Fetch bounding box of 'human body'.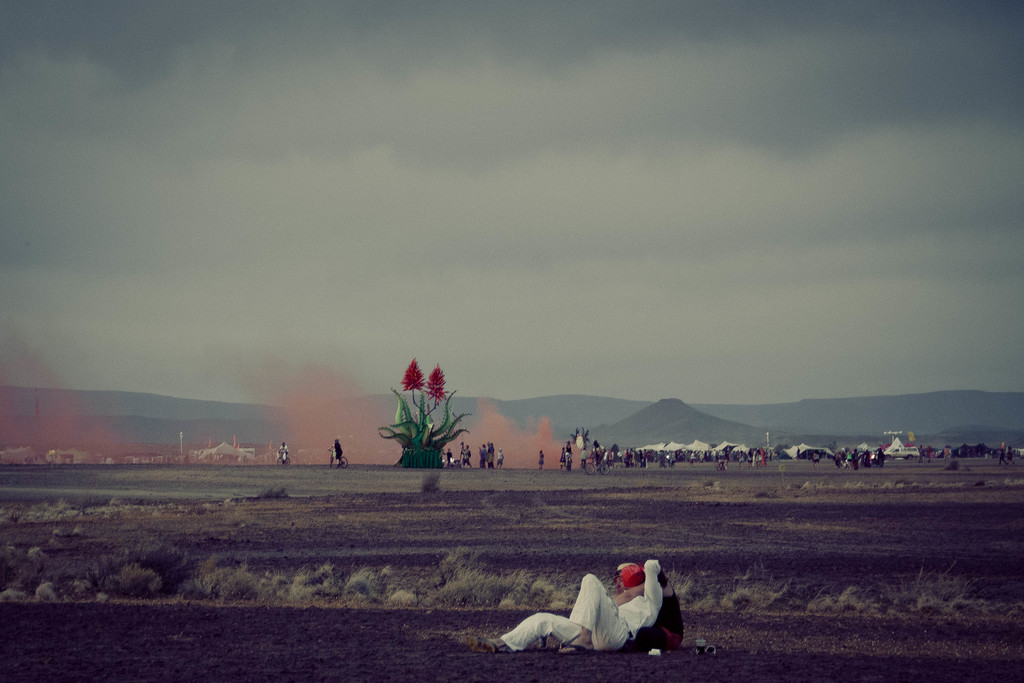
Bbox: box(694, 451, 701, 464).
